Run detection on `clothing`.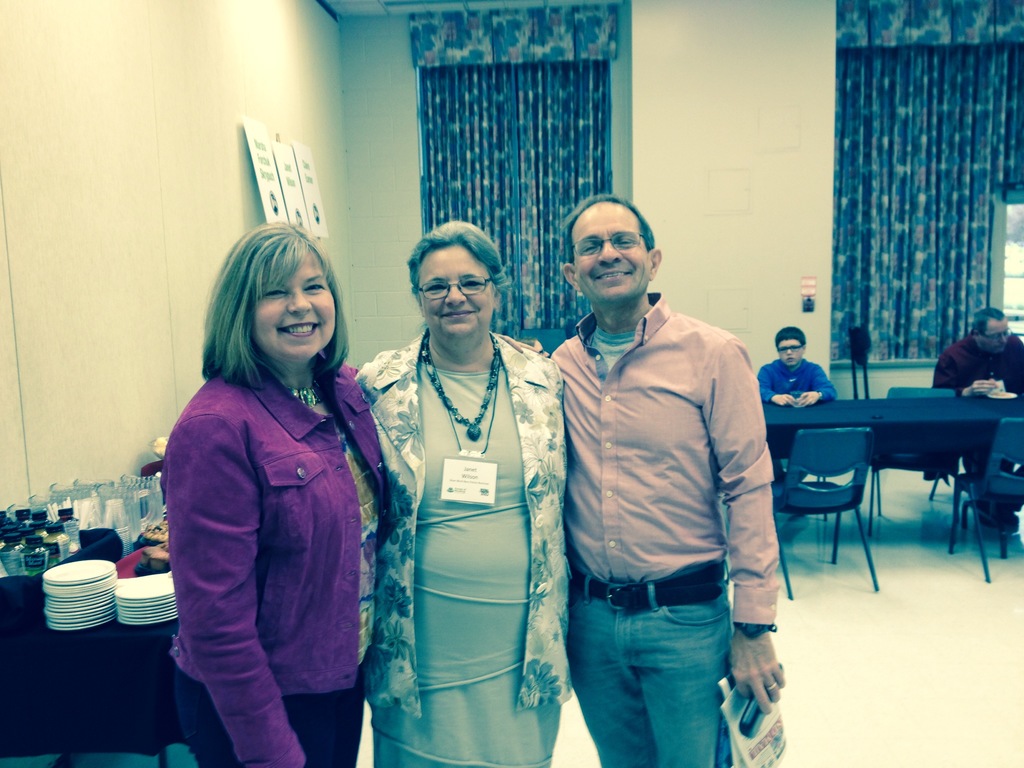
Result: detection(547, 287, 785, 767).
